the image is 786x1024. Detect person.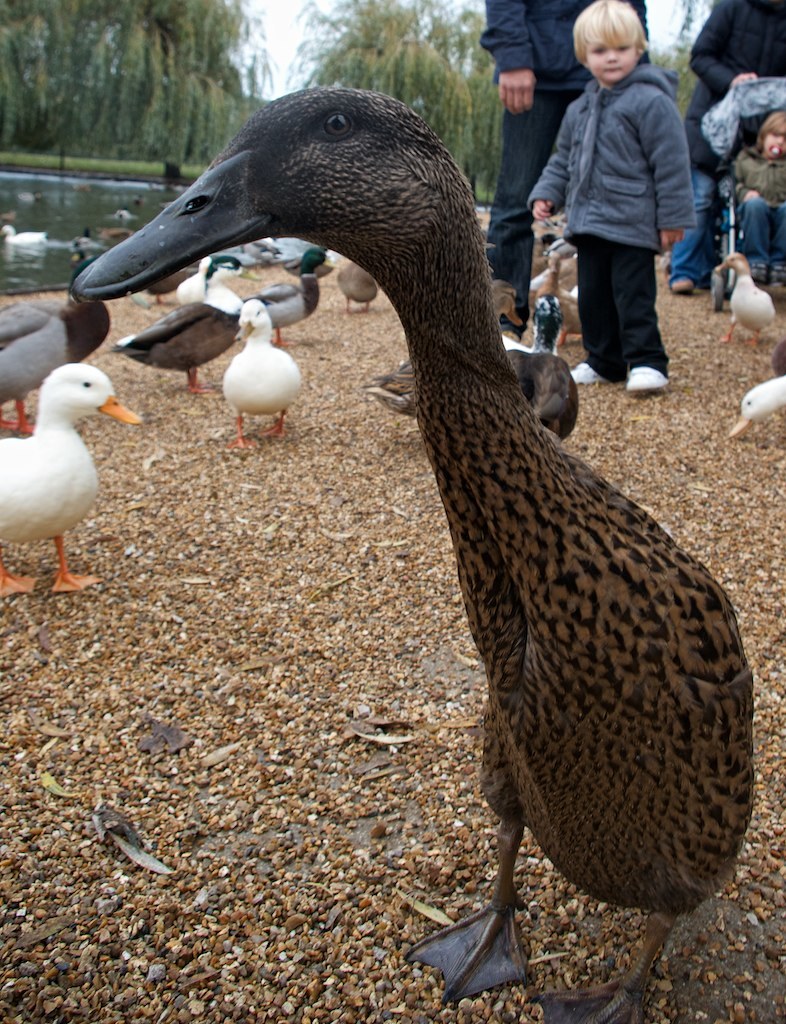
Detection: {"left": 736, "top": 118, "right": 785, "bottom": 269}.
